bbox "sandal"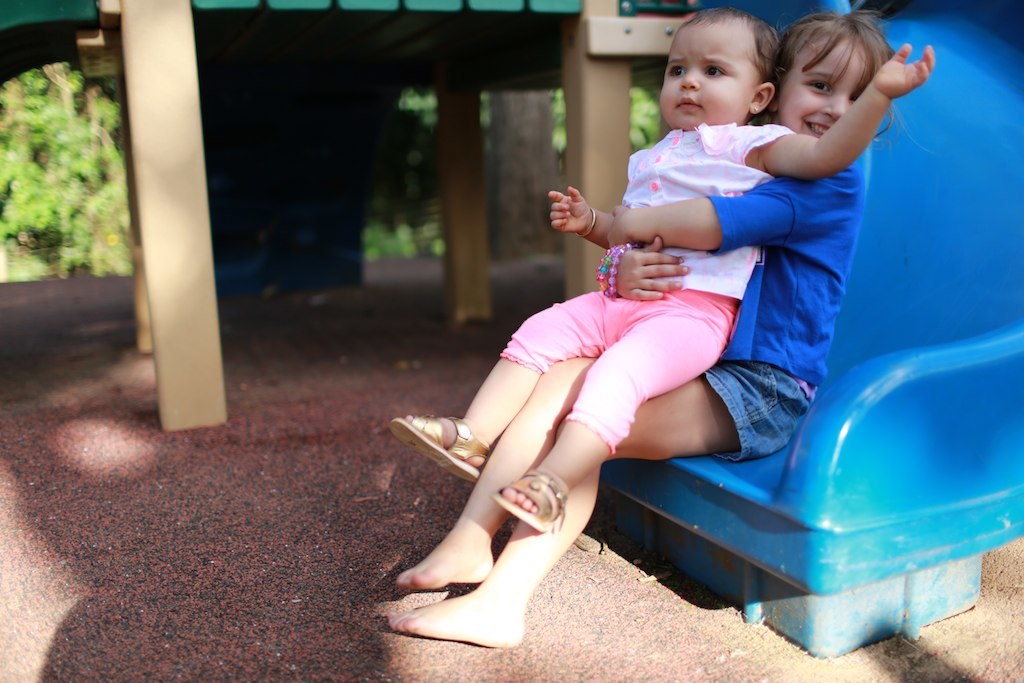
<region>490, 469, 569, 534</region>
